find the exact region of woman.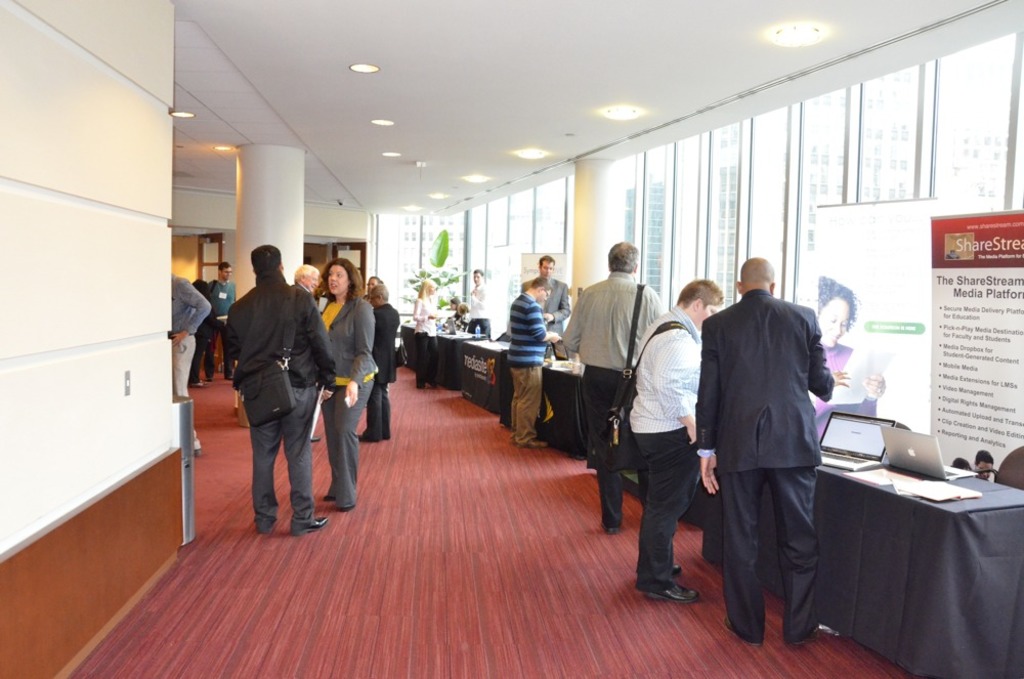
Exact region: 450,292,463,311.
